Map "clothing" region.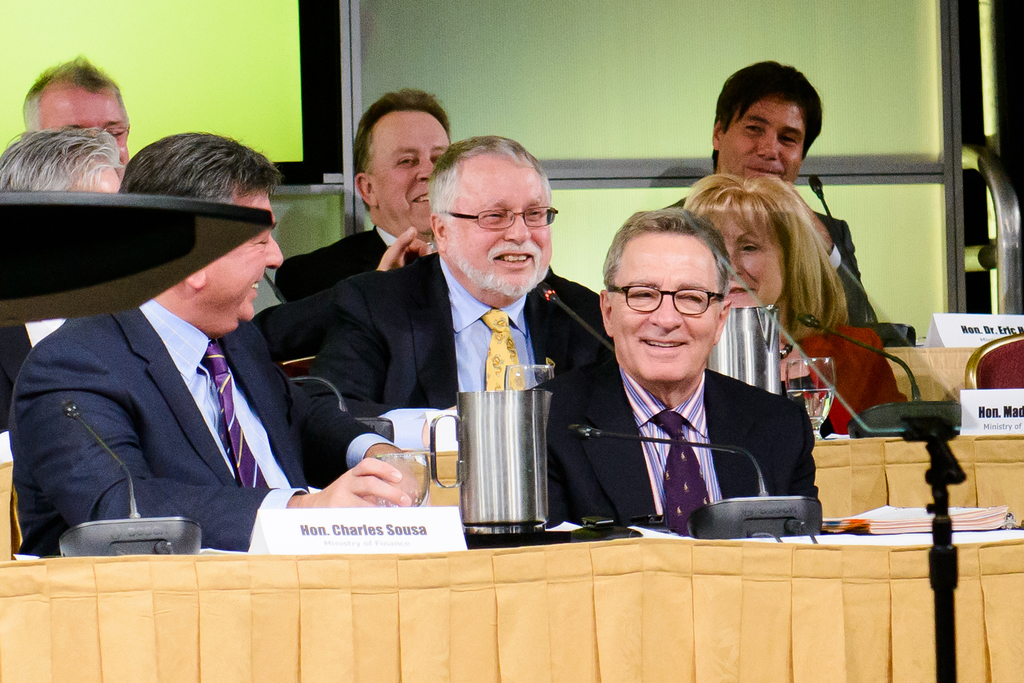
Mapped to left=310, top=246, right=615, bottom=410.
